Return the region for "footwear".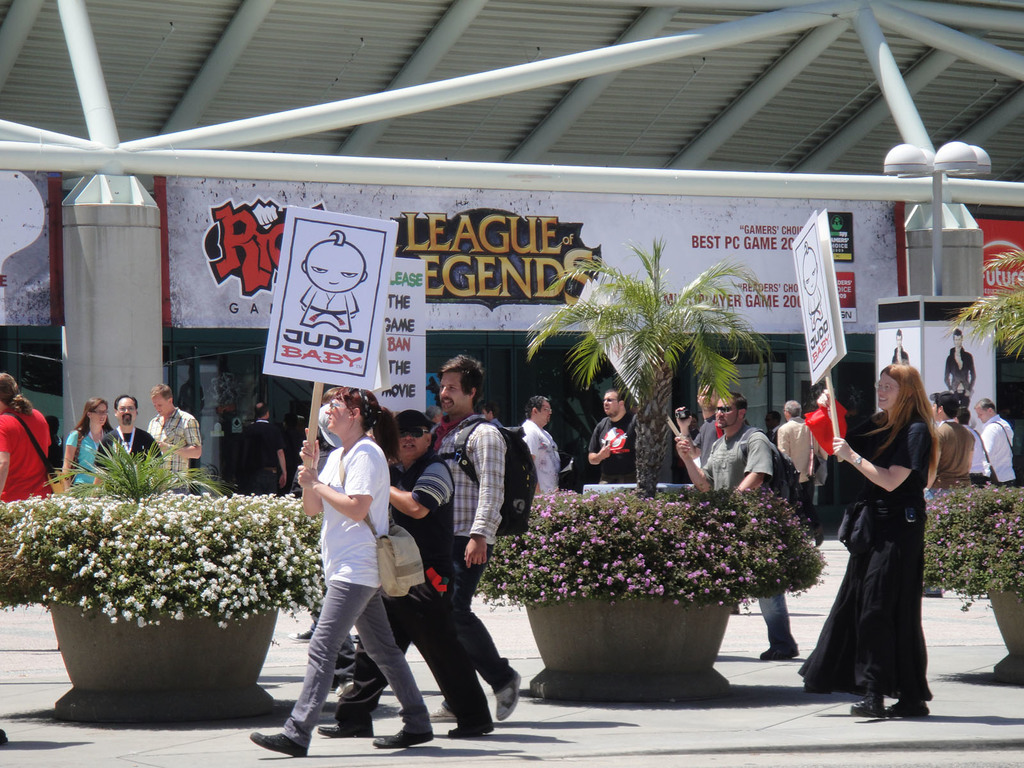
<bbox>367, 725, 431, 749</bbox>.
